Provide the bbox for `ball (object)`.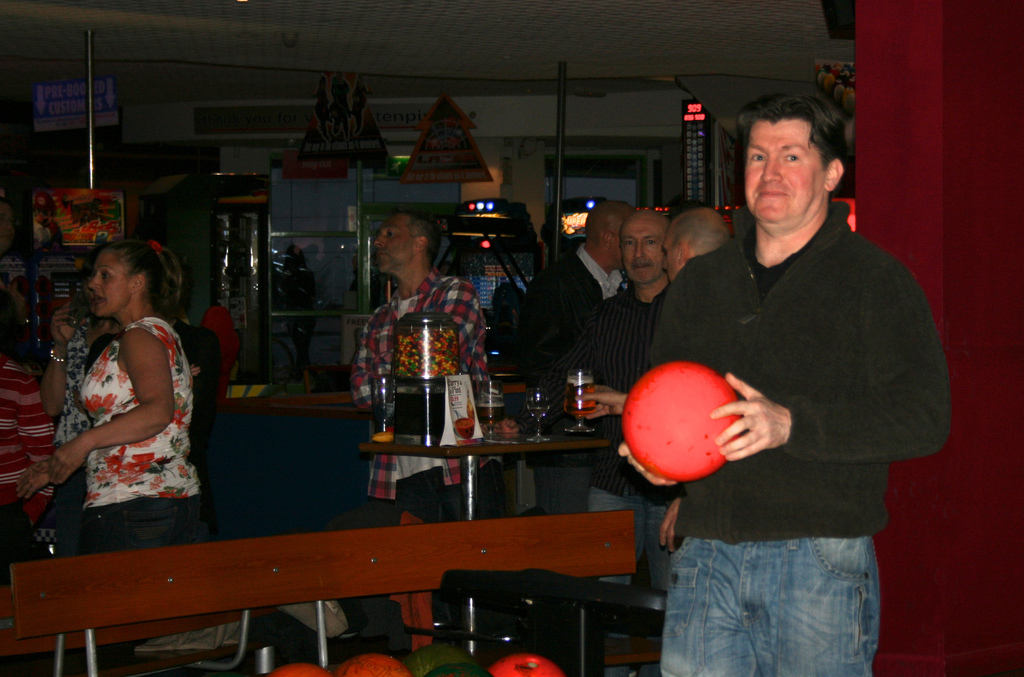
pyautogui.locateOnScreen(491, 654, 558, 676).
